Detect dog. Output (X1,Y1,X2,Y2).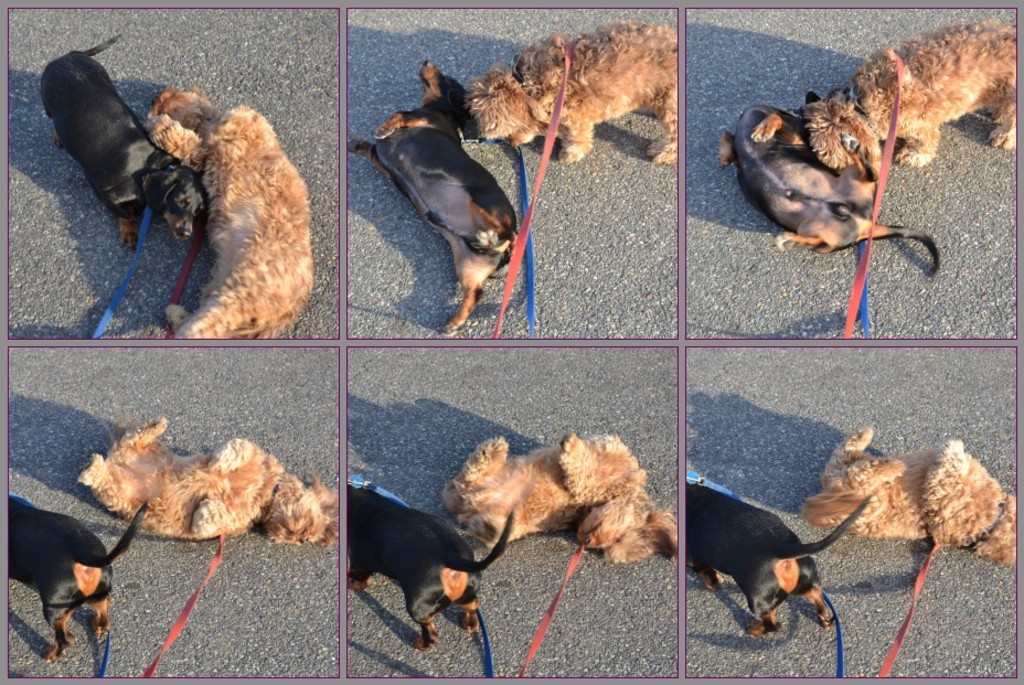
(73,411,341,555).
